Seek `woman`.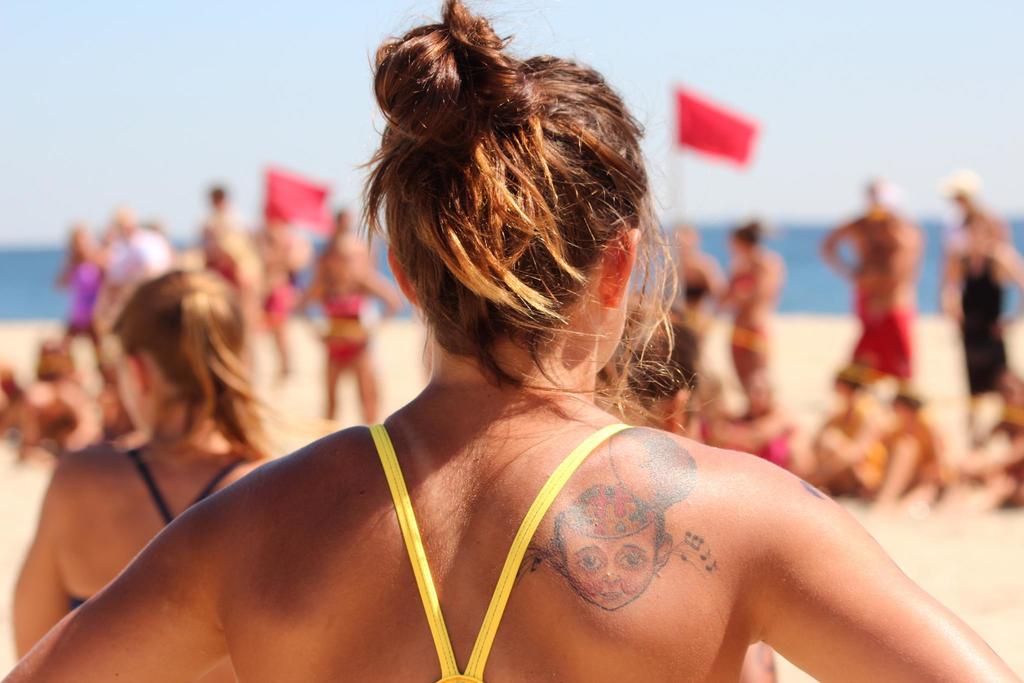
box=[870, 384, 955, 512].
